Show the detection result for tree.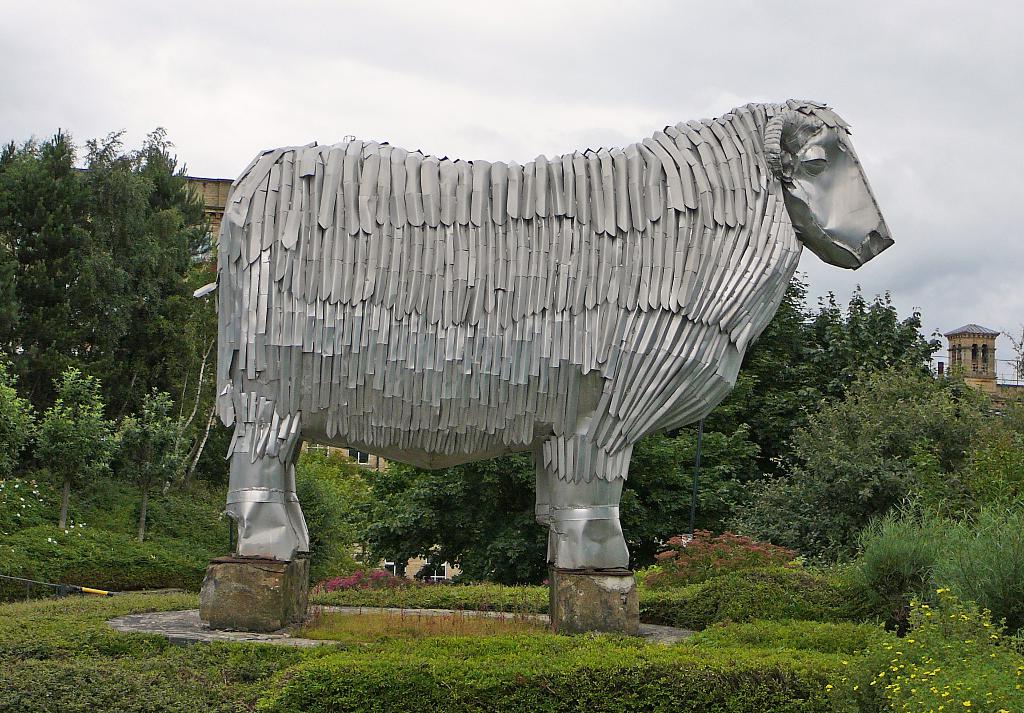
756 282 952 568.
